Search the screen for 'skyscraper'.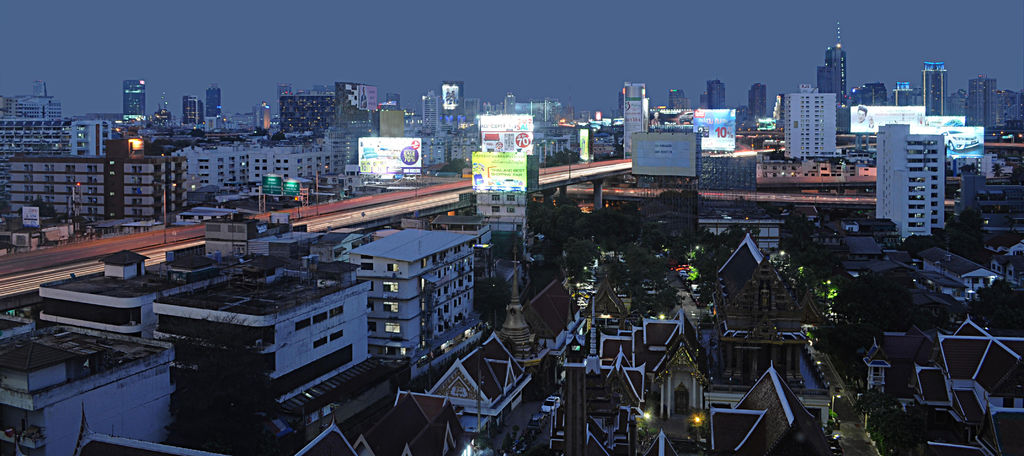
Found at <box>252,102,276,133</box>.
